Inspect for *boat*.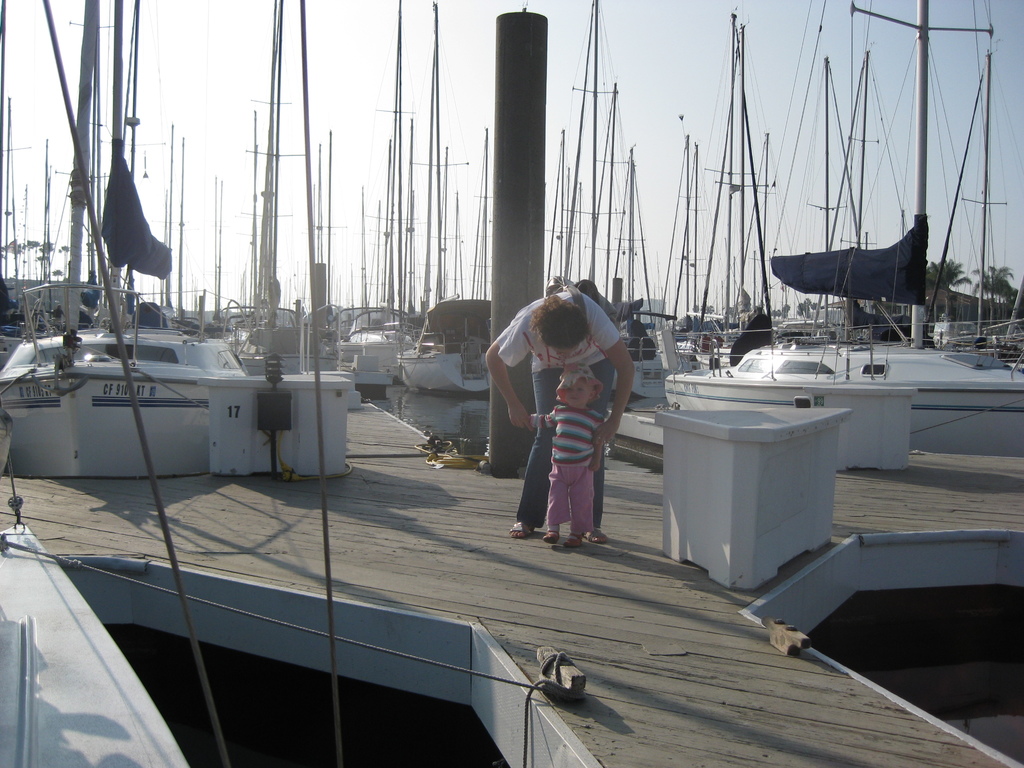
Inspection: Rect(0, 0, 256, 483).
